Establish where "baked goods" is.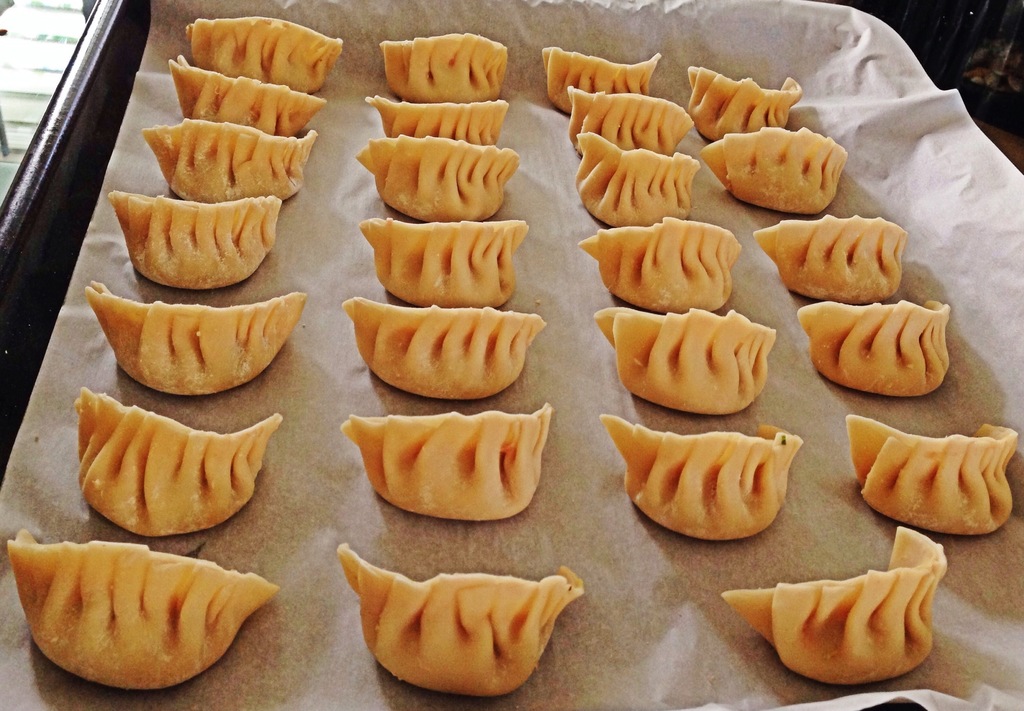
Established at 795:300:954:400.
